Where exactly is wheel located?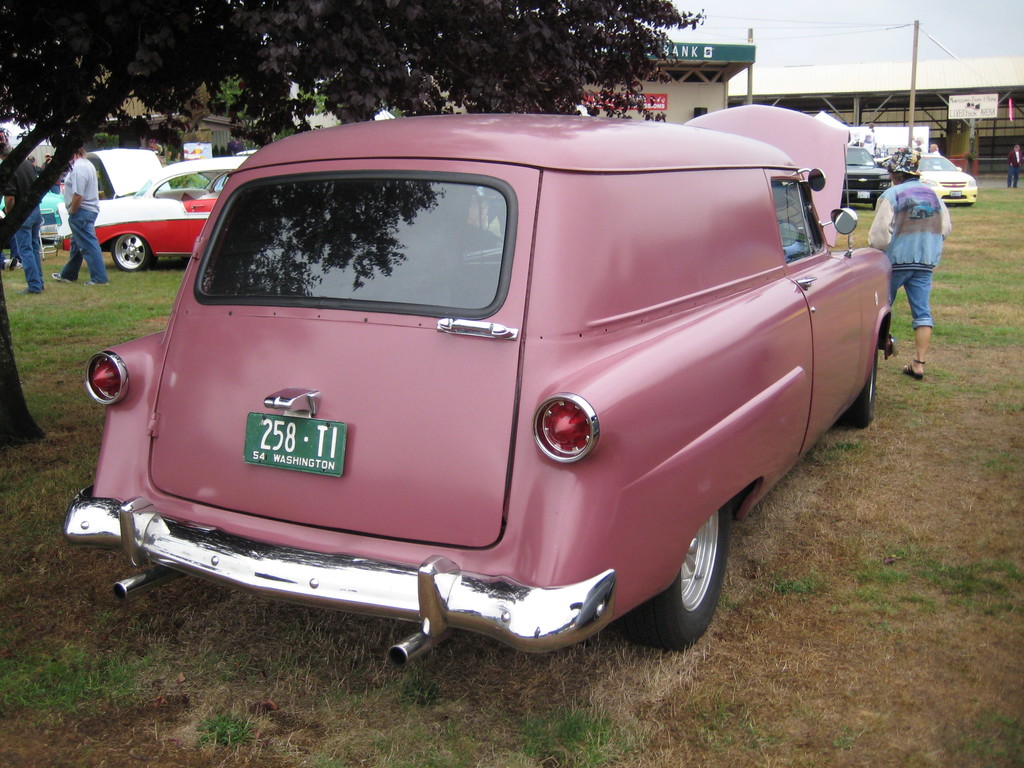
Its bounding box is [left=111, top=239, right=153, bottom=269].
